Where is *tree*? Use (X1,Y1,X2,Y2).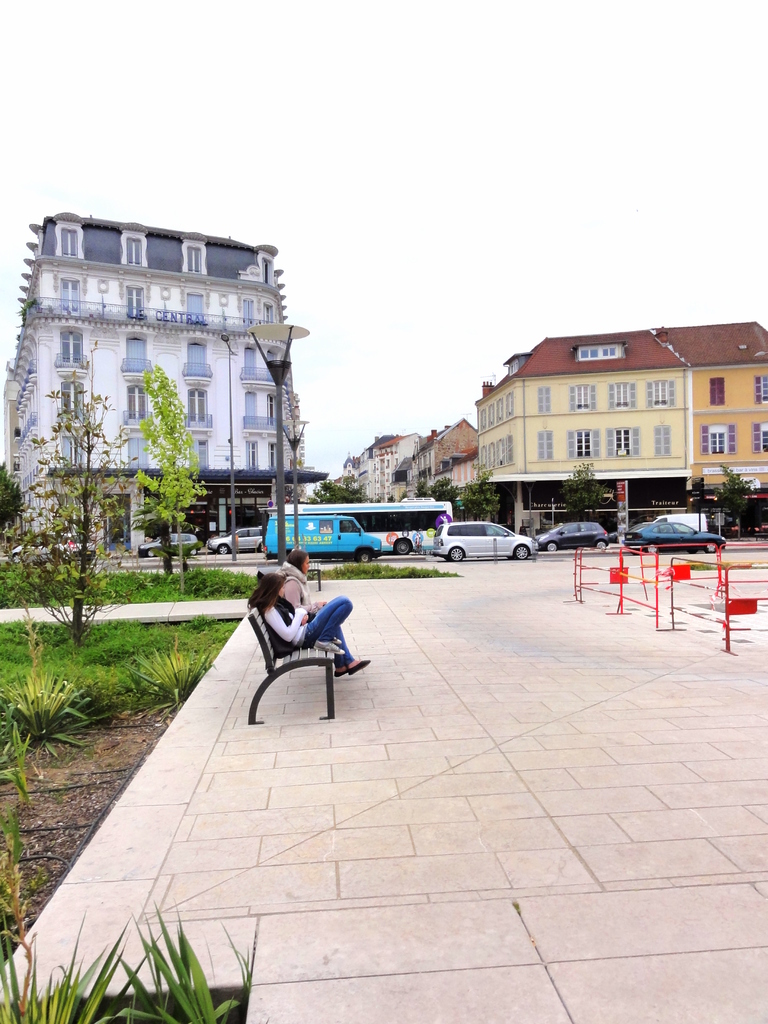
(310,461,388,507).
